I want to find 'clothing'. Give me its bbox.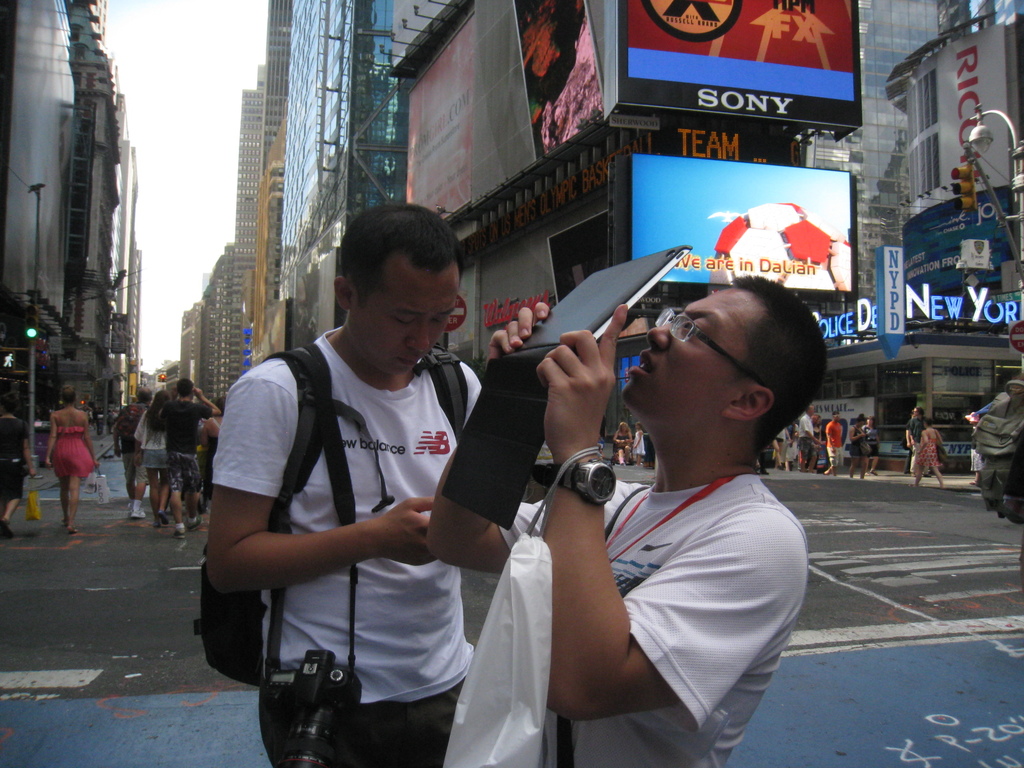
863:424:881:455.
